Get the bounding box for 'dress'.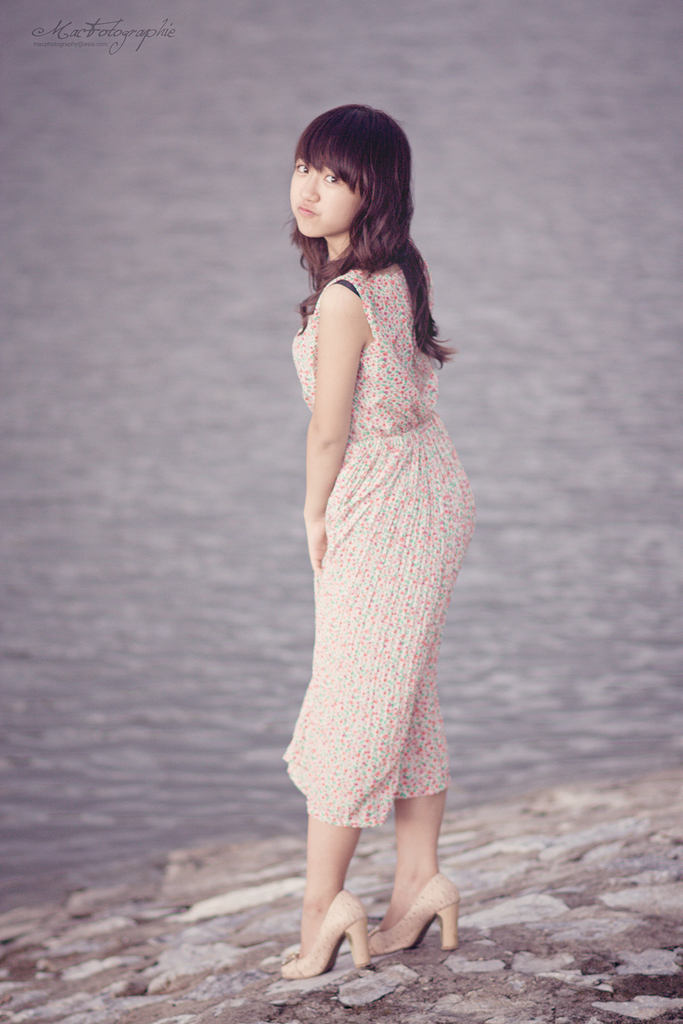
282:259:476:836.
